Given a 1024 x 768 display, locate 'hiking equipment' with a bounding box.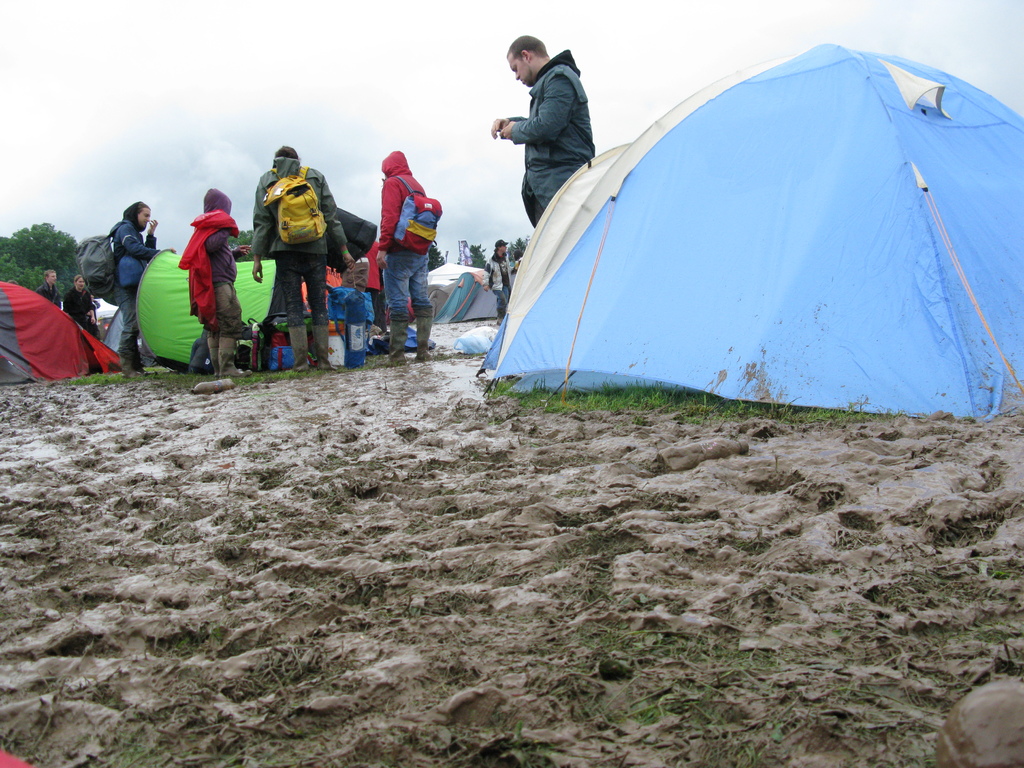
Located: [370,324,435,358].
